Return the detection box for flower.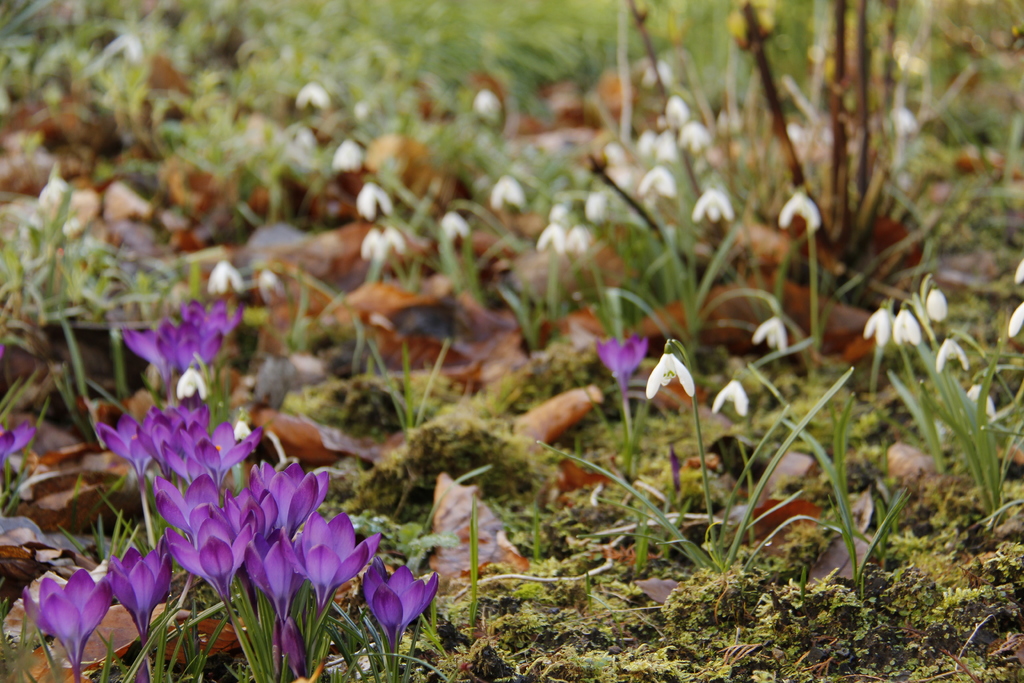
(left=606, top=164, right=643, bottom=199).
